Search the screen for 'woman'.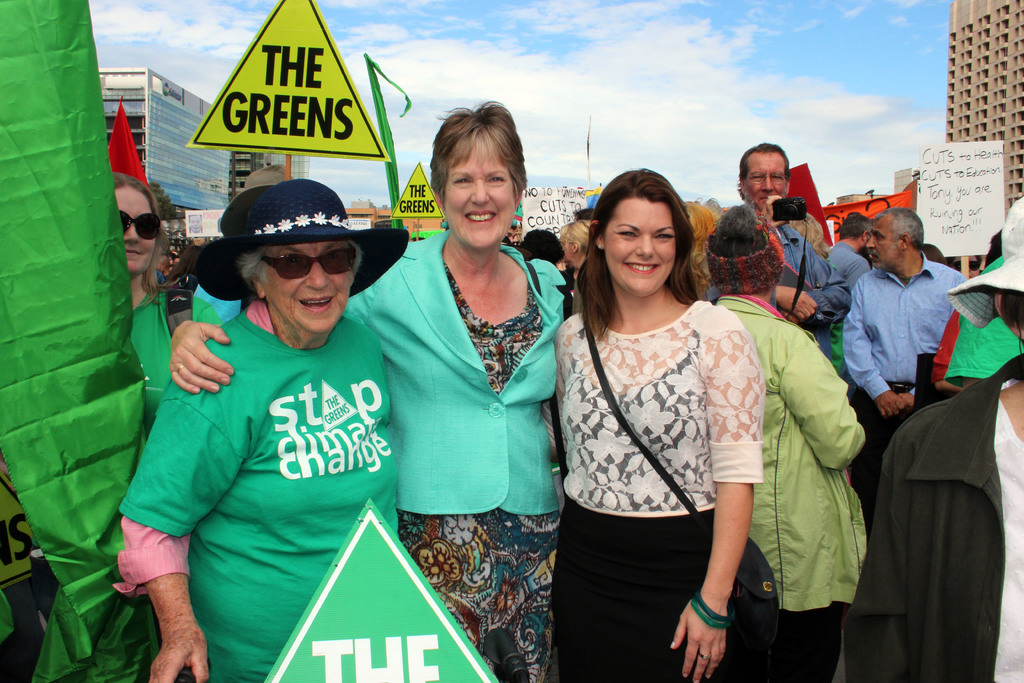
Found at <region>708, 203, 872, 682</region>.
